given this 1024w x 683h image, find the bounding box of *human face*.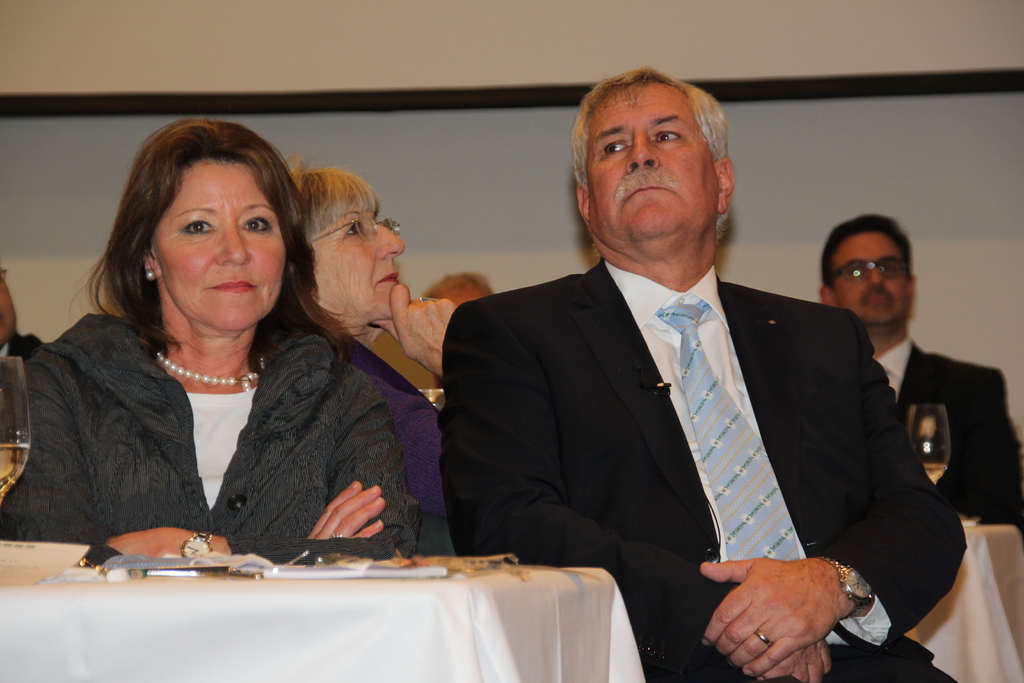
(827, 223, 909, 320).
